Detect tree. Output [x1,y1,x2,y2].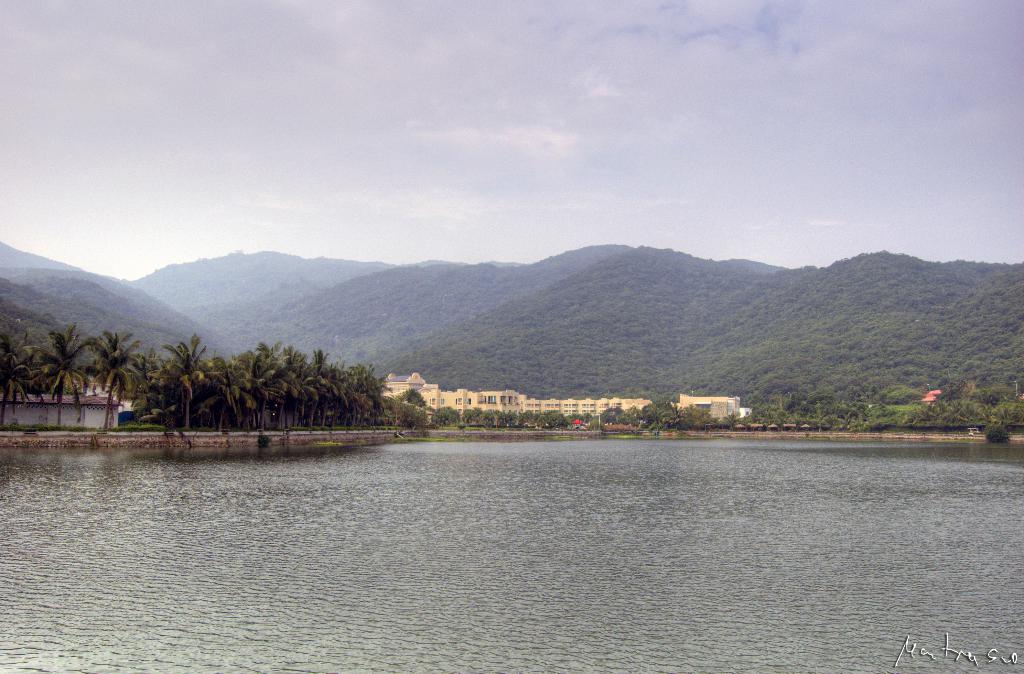
[79,326,141,436].
